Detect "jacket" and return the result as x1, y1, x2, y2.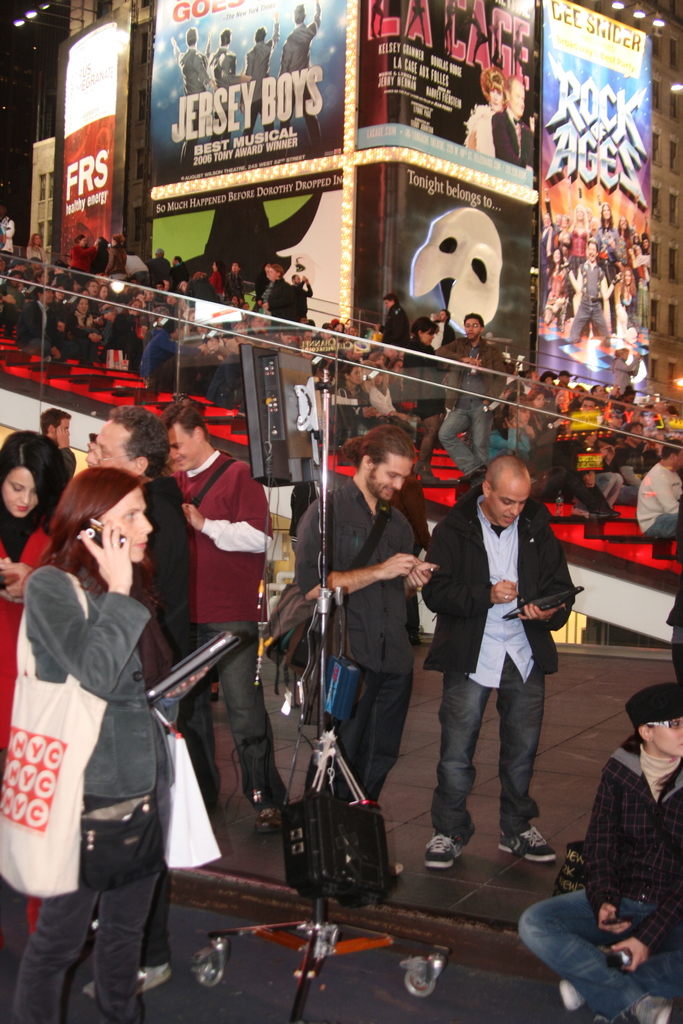
548, 726, 682, 1023.
